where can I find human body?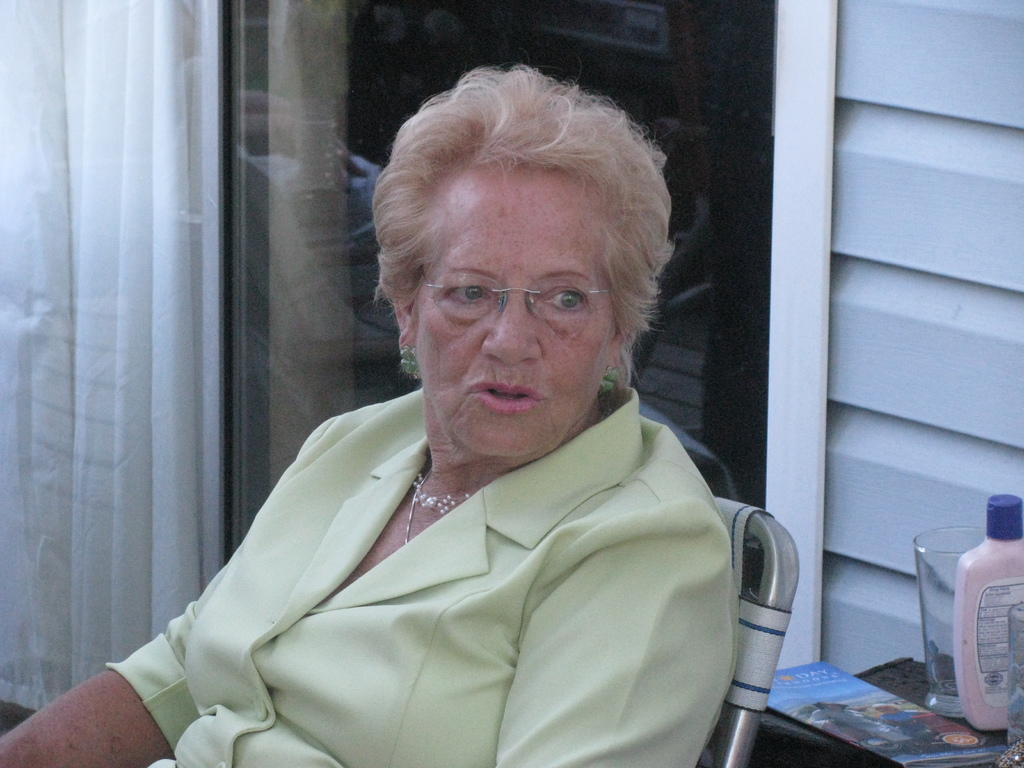
You can find it at left=94, top=208, right=788, bottom=767.
